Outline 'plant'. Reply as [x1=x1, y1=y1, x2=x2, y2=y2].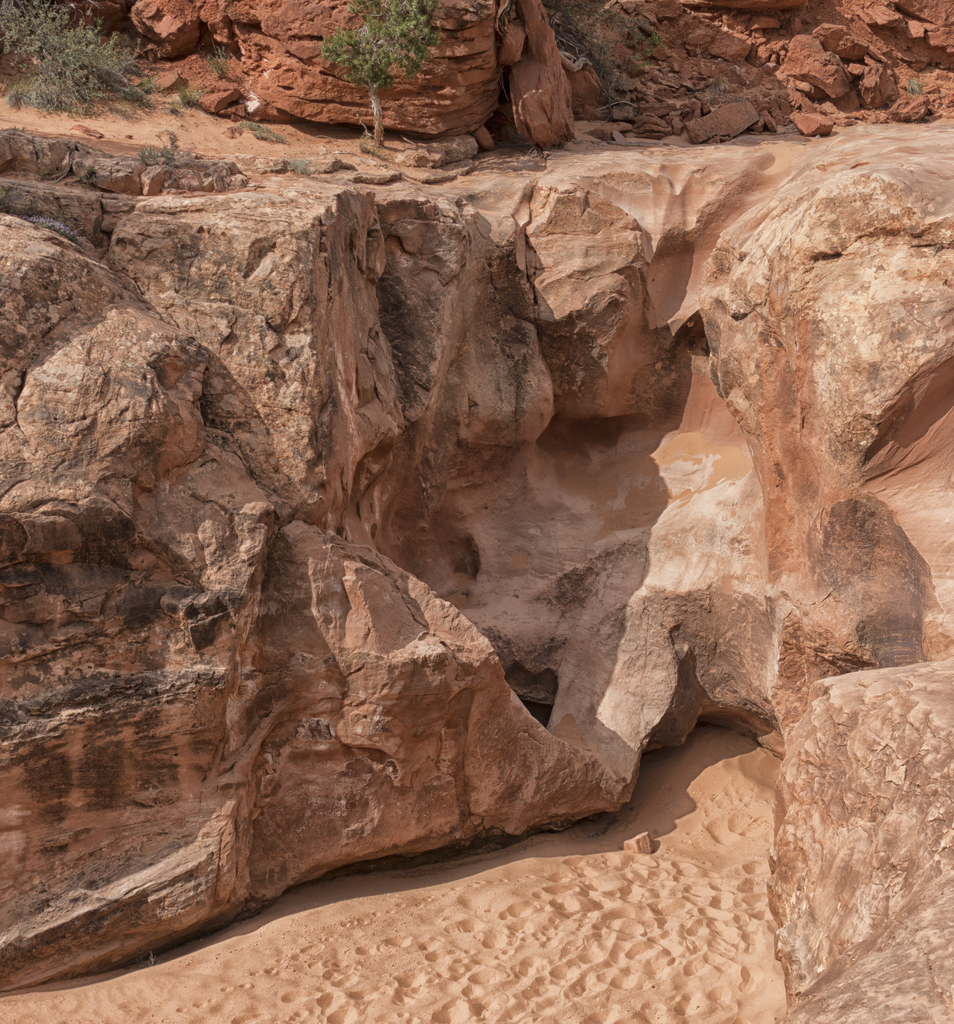
[x1=0, y1=0, x2=161, y2=120].
